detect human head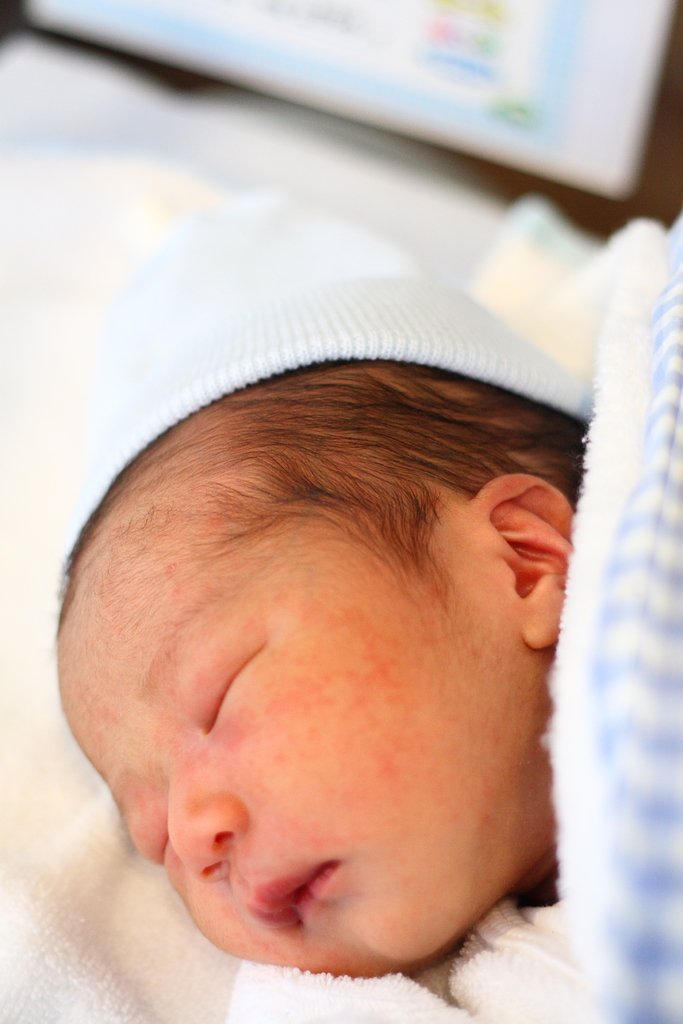
<region>55, 226, 605, 947</region>
